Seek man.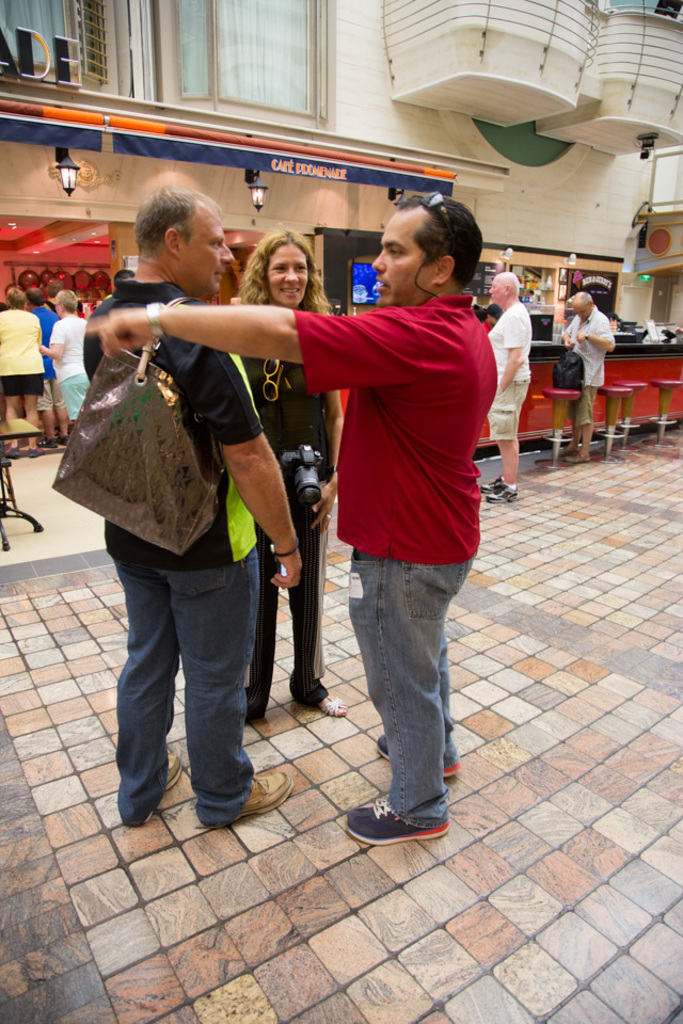
l=485, t=270, r=529, b=503.
